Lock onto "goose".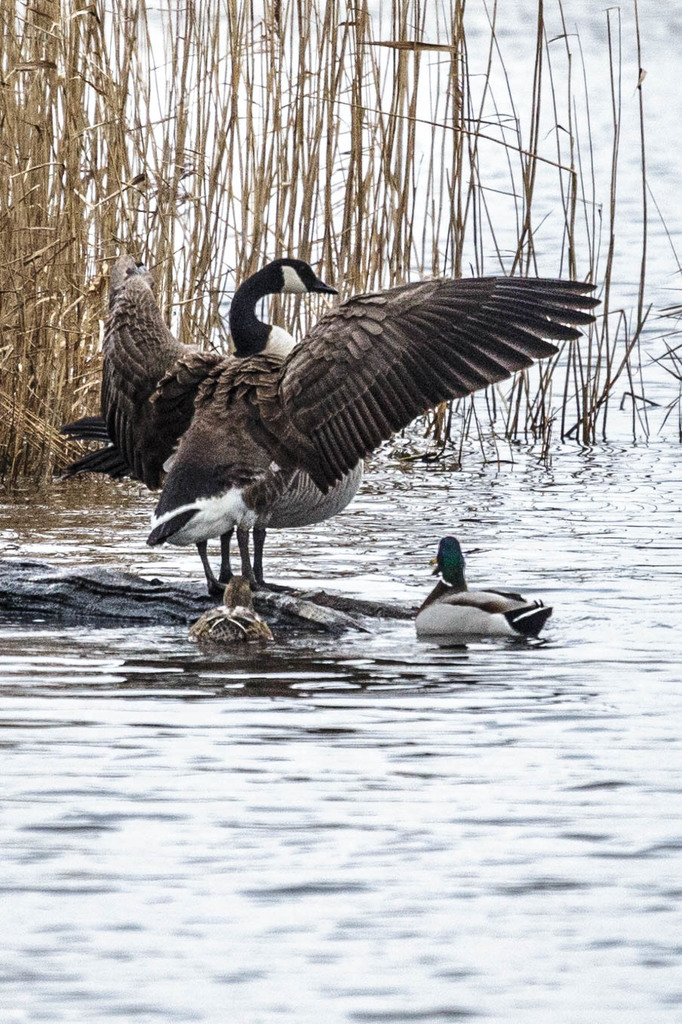
Locked: (left=66, top=349, right=365, bottom=530).
